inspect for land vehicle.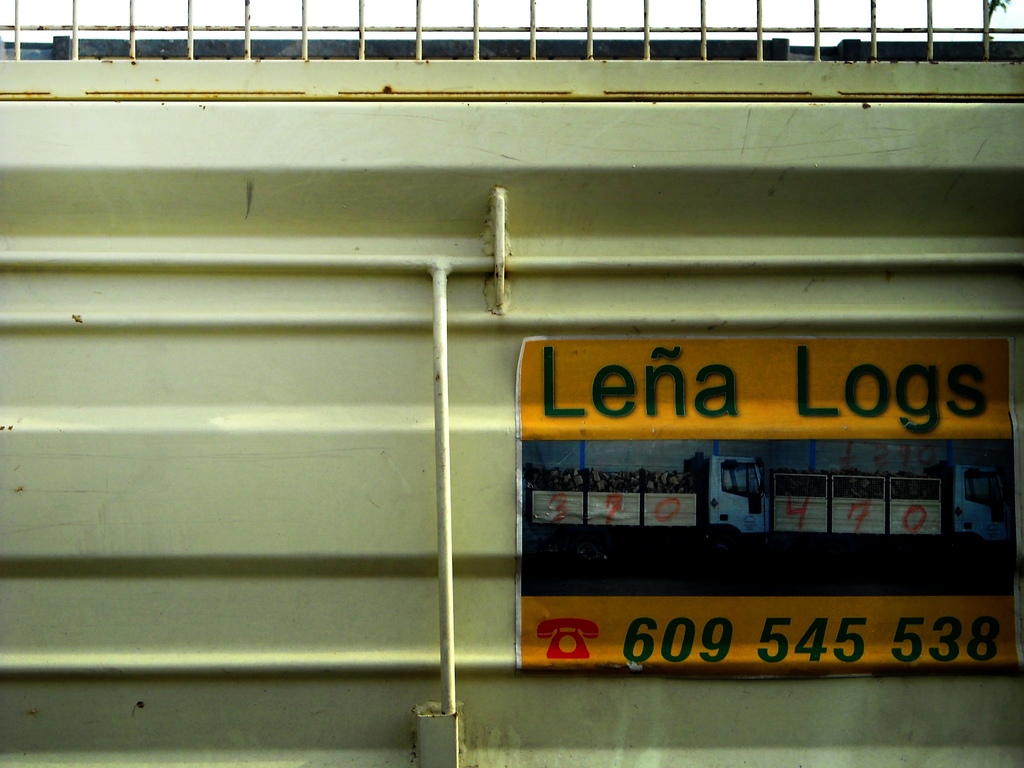
Inspection: (left=767, top=460, right=1011, bottom=556).
